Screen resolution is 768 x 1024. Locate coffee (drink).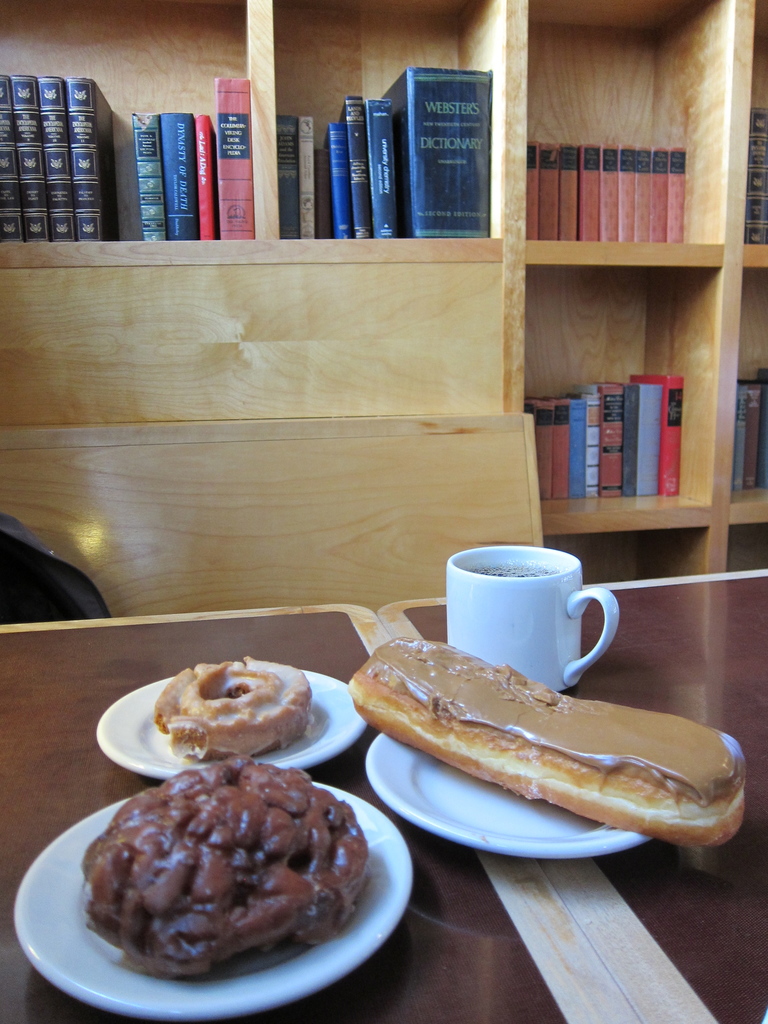
bbox=(464, 560, 560, 579).
